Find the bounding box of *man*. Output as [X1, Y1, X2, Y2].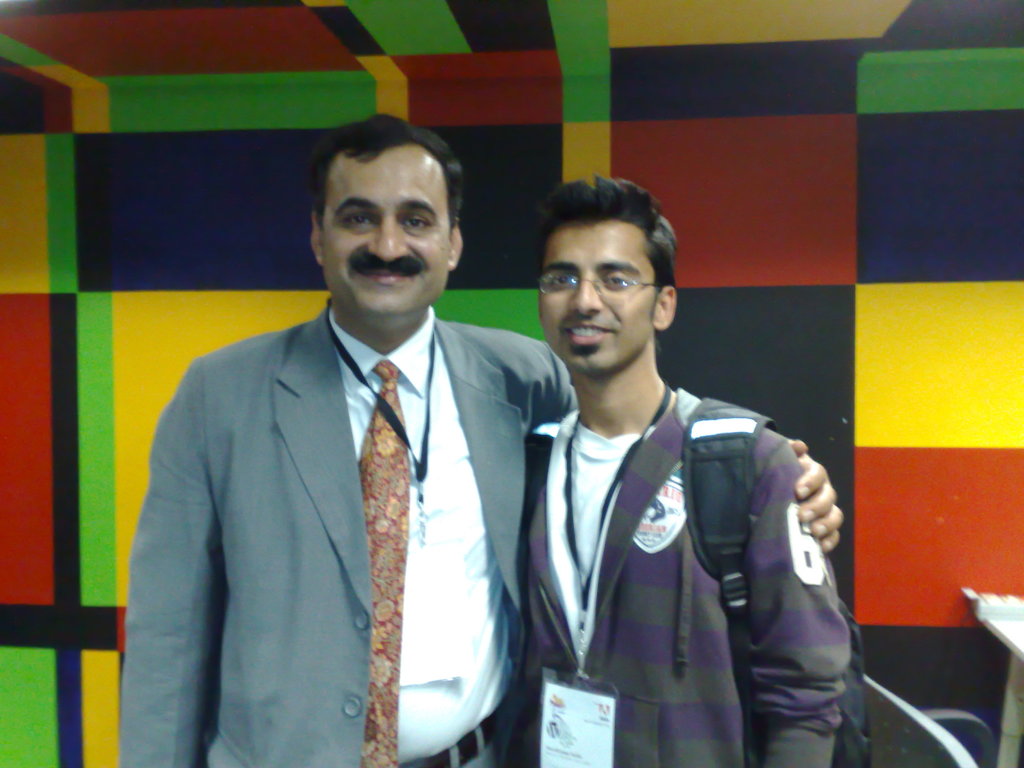
[489, 173, 854, 767].
